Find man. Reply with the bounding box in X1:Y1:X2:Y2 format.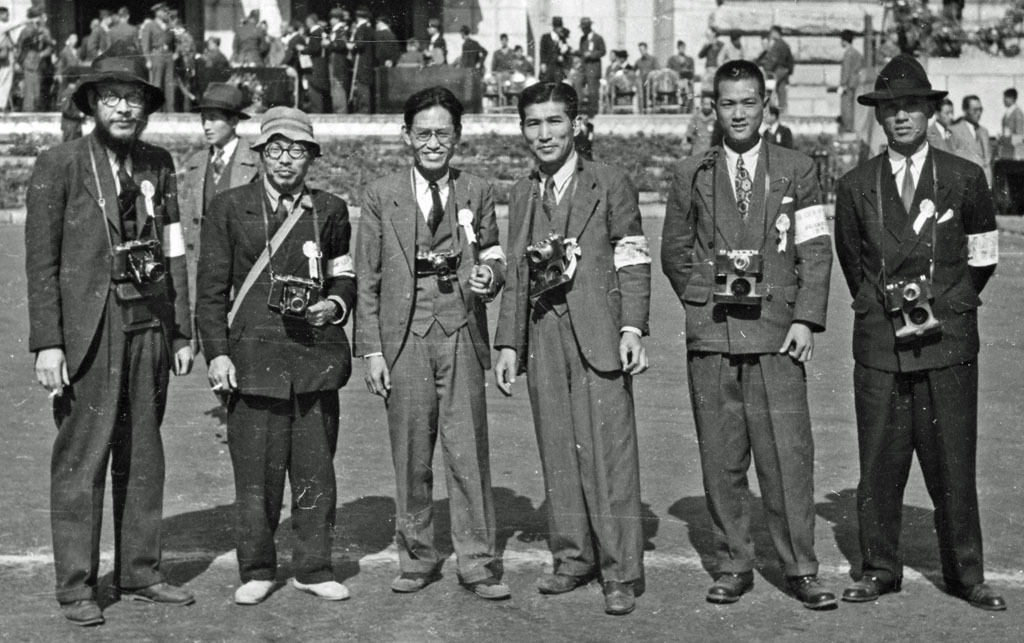
661:59:839:612.
